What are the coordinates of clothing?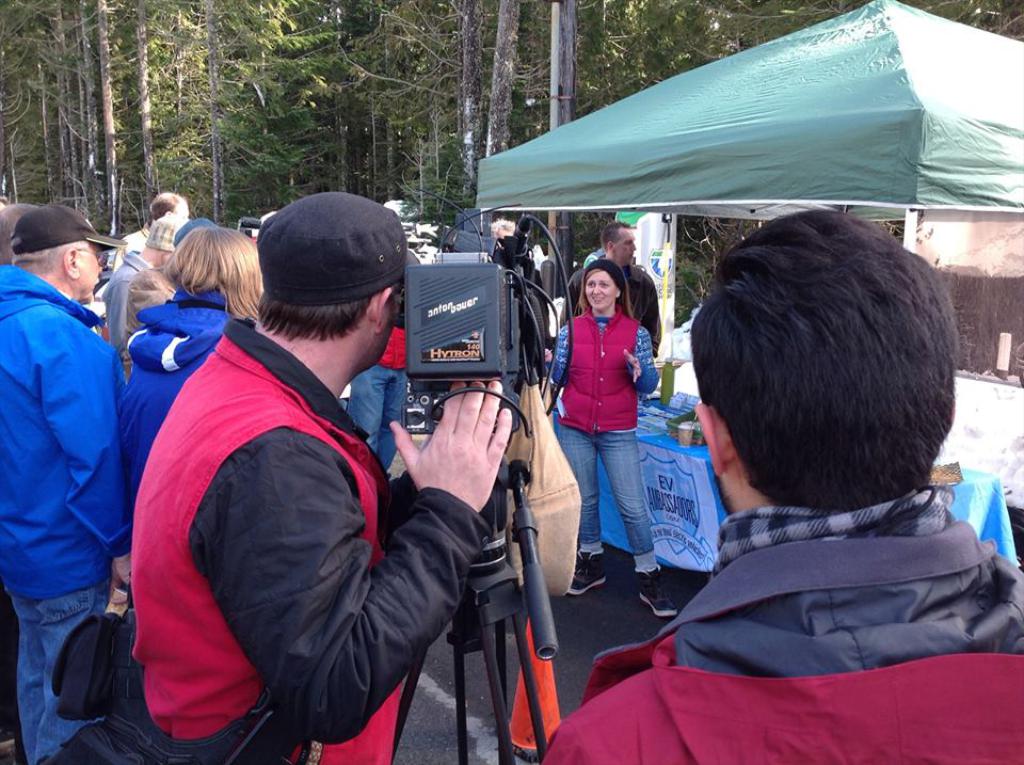
left=109, top=242, right=149, bottom=319.
